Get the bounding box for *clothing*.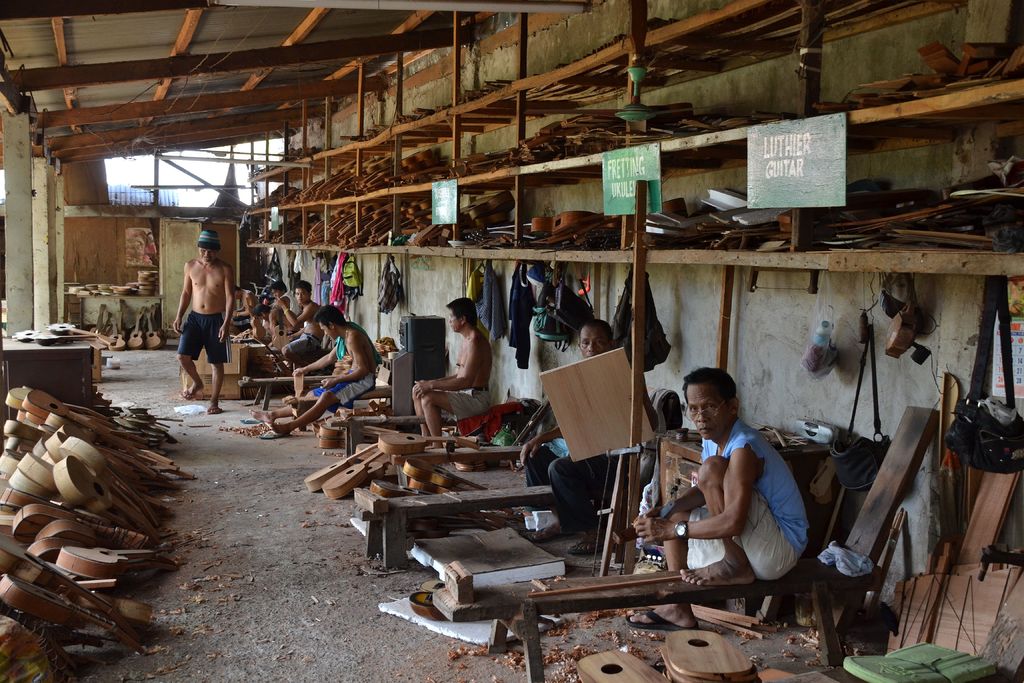
x1=319 y1=278 x2=332 y2=306.
